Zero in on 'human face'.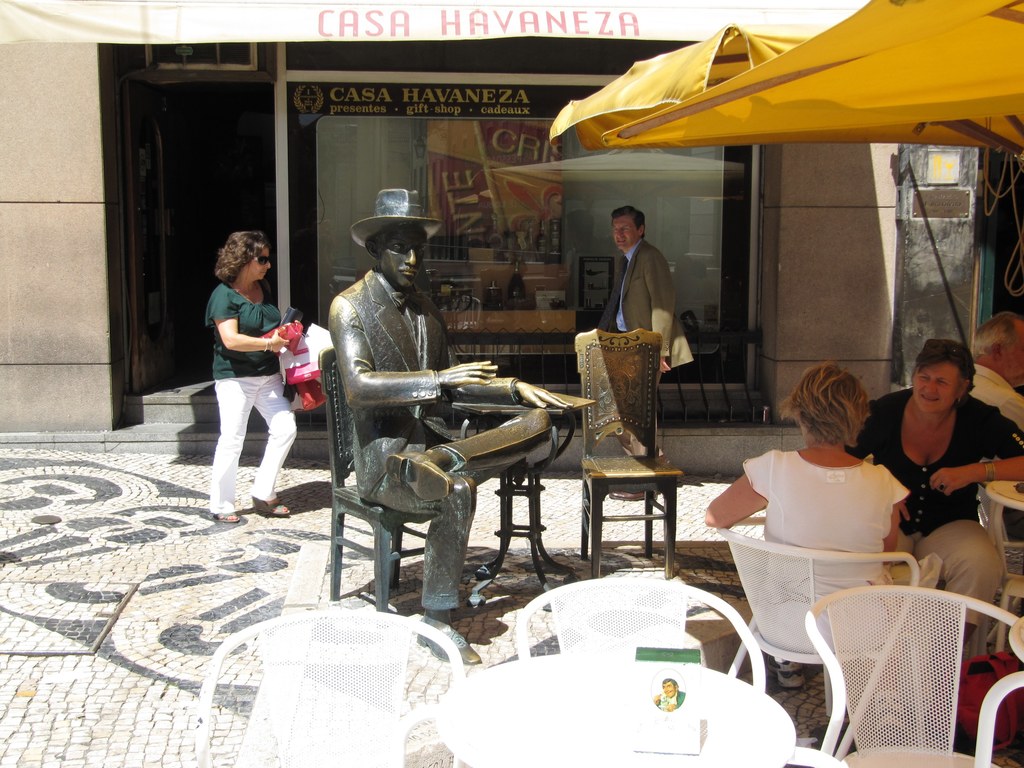
Zeroed in: <region>614, 214, 639, 250</region>.
